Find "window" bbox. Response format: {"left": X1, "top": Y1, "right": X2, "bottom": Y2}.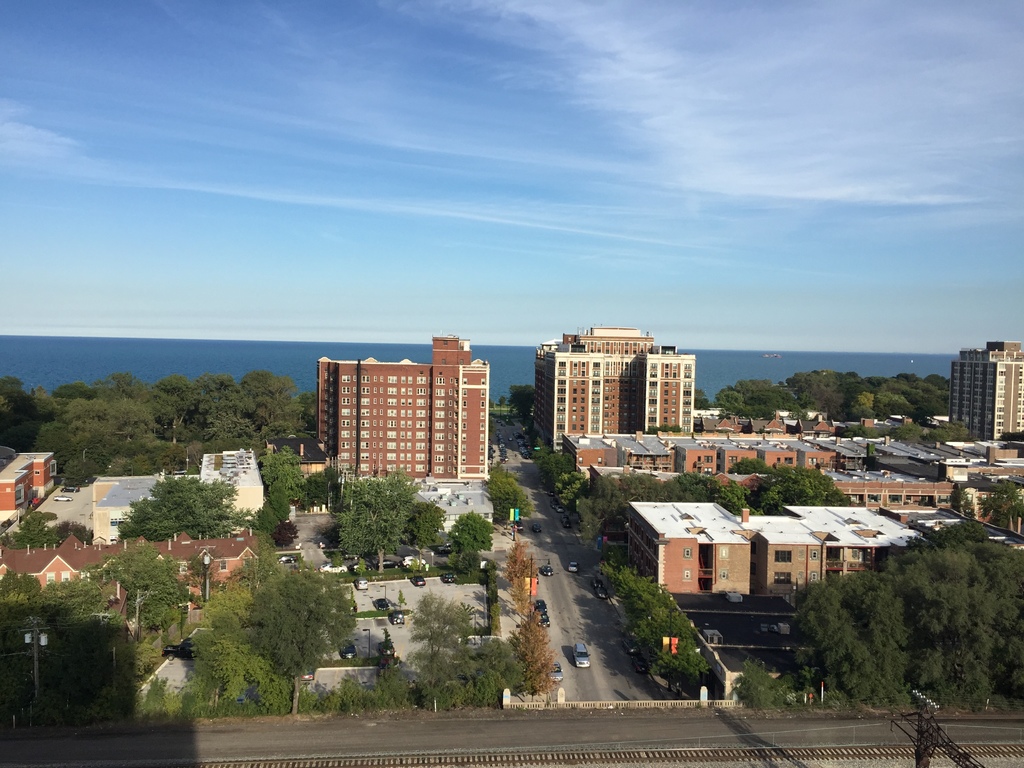
{"left": 50, "top": 462, "right": 55, "bottom": 475}.
